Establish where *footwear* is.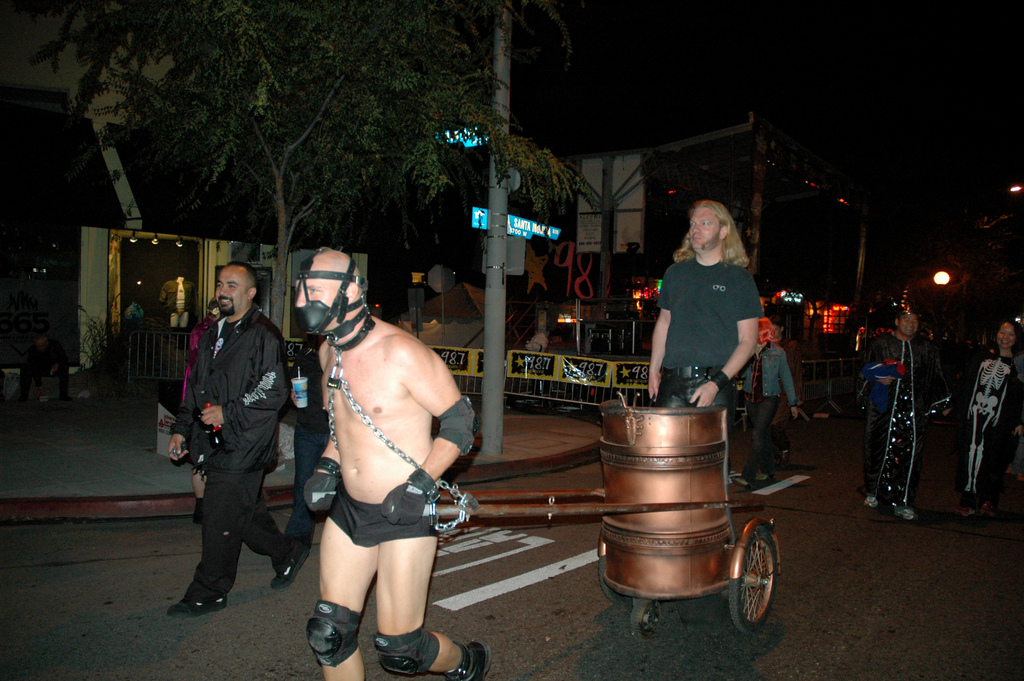
Established at [left=444, top=639, right=493, bottom=680].
